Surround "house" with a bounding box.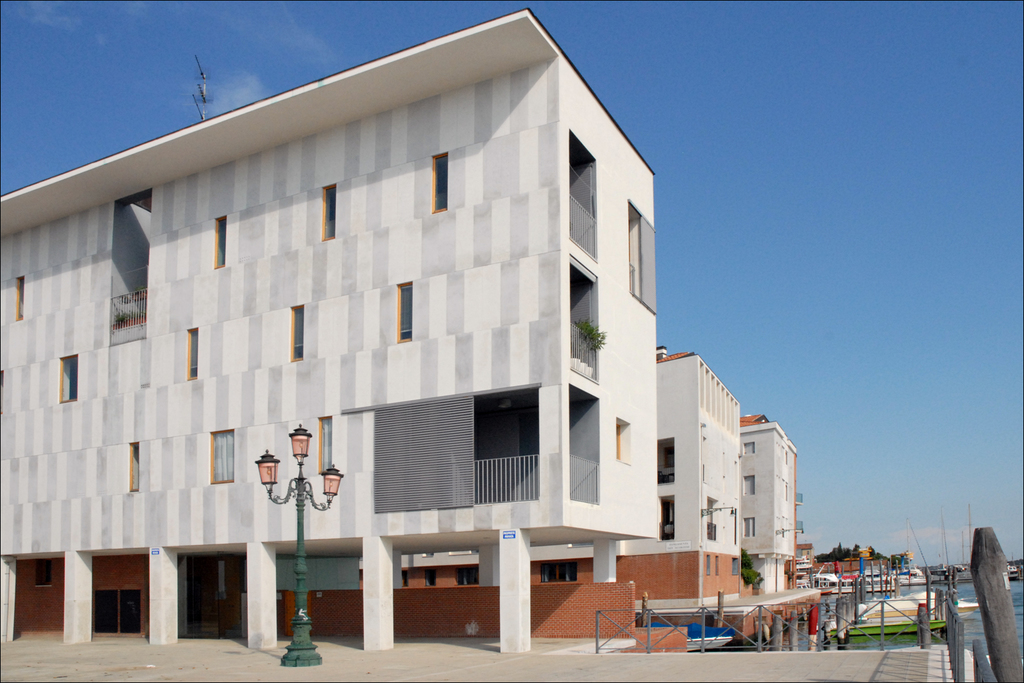
0 8 654 654.
